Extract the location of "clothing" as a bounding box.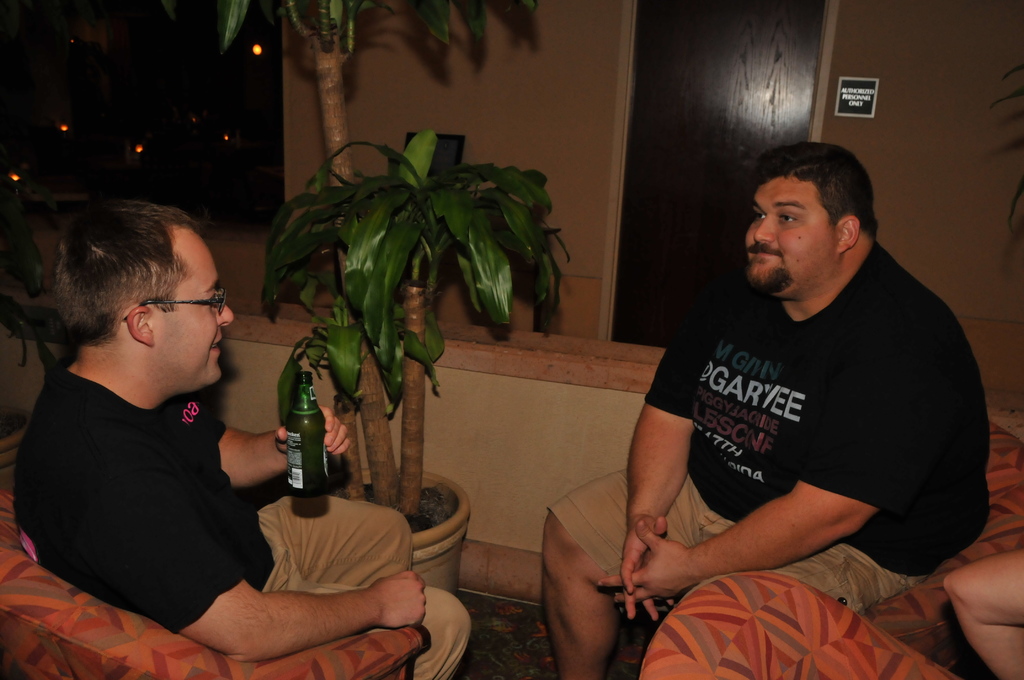
<region>10, 355, 480, 679</region>.
